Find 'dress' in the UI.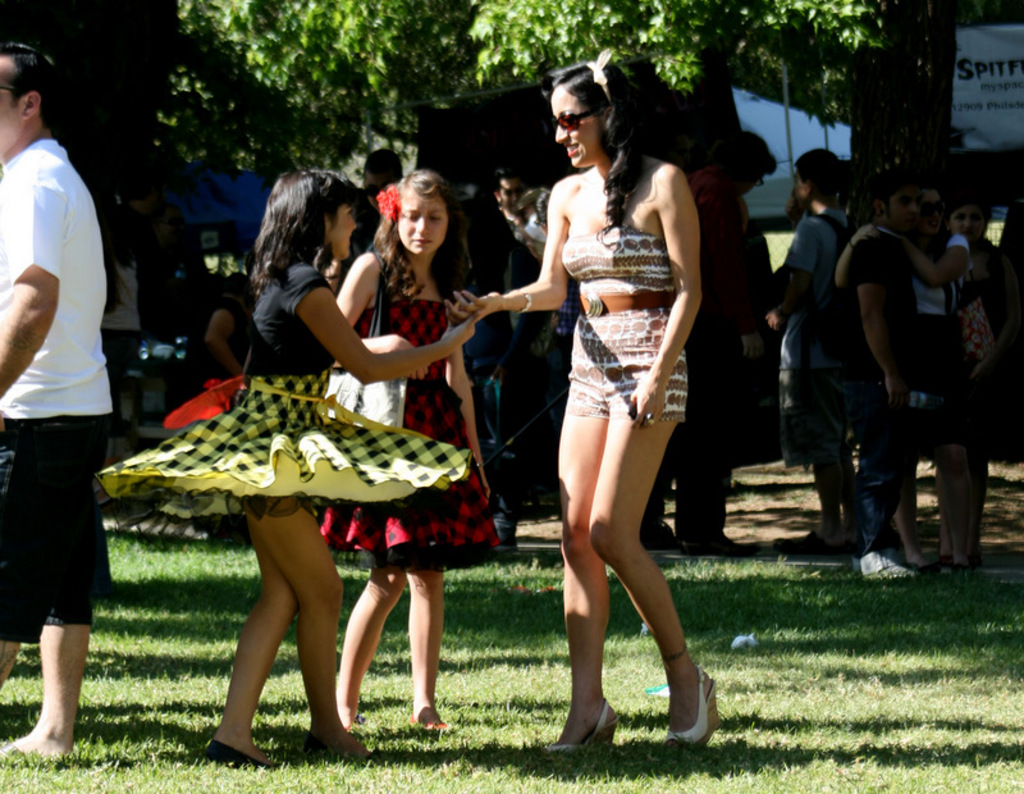
UI element at 84 252 483 530.
